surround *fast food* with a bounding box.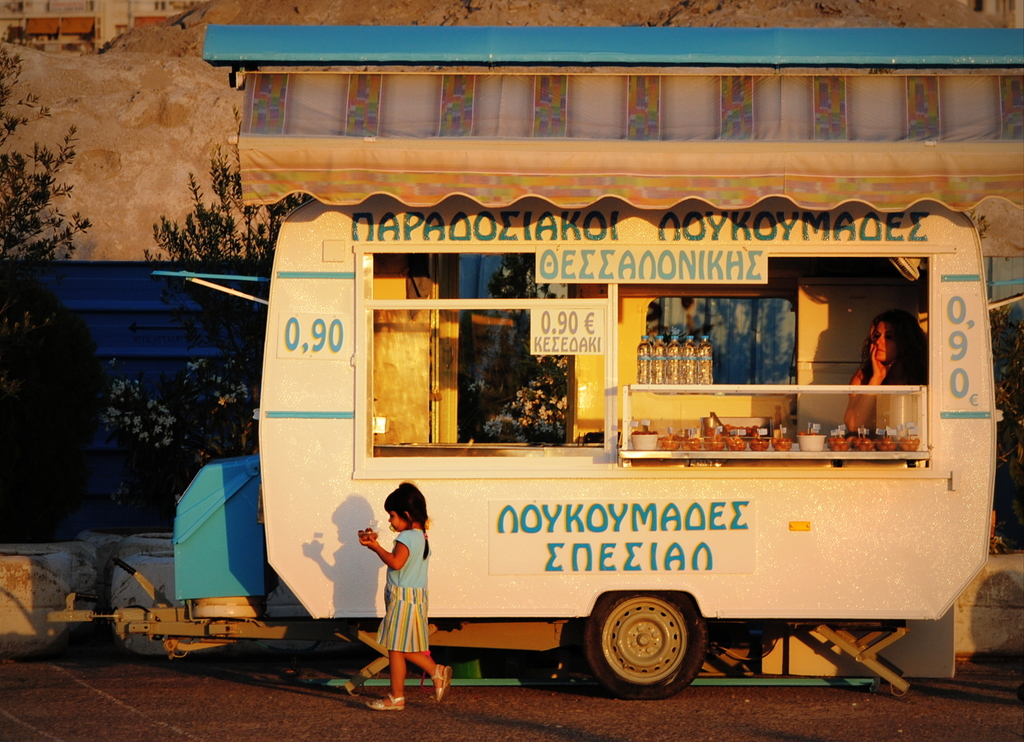
l=705, t=434, r=717, b=451.
